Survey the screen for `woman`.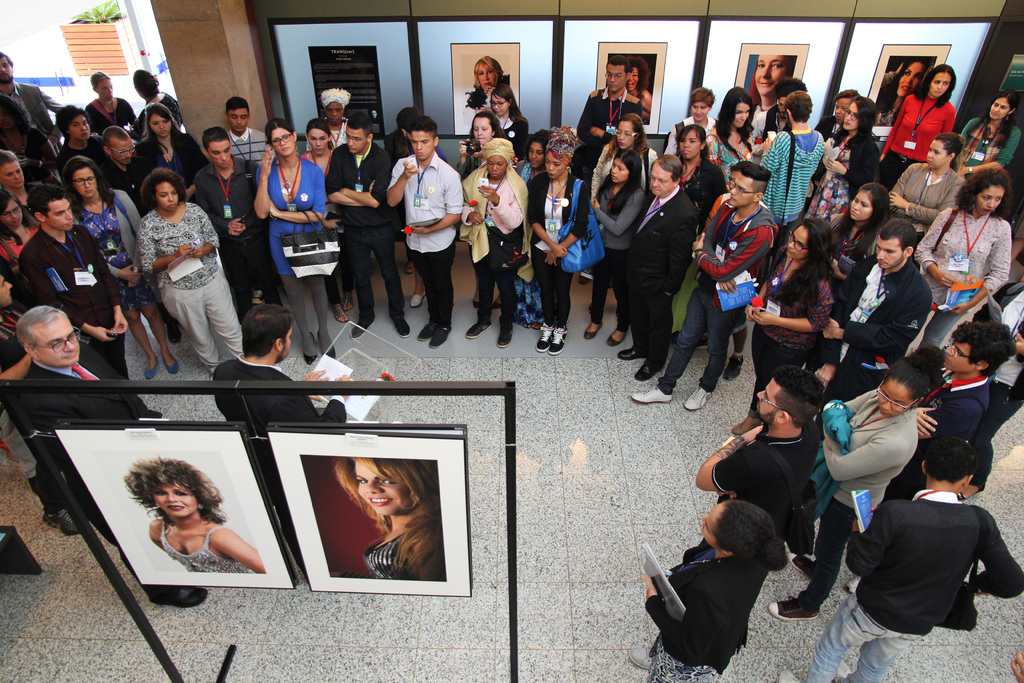
Survey found: bbox=[88, 70, 140, 136].
